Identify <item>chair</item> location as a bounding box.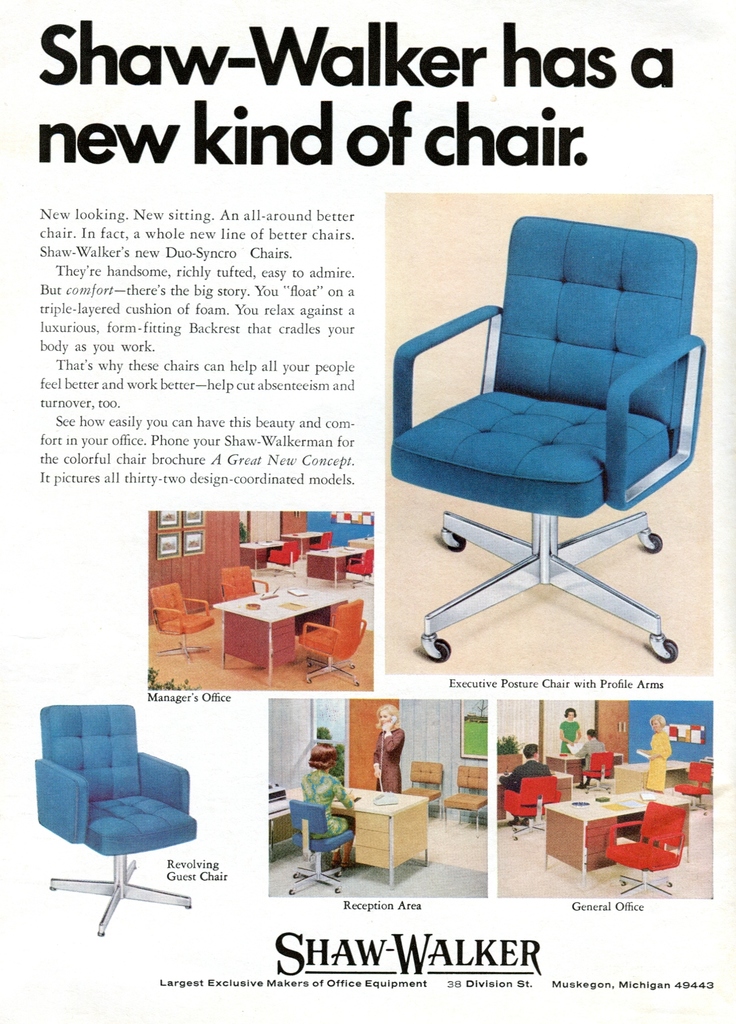
box=[579, 750, 614, 796].
